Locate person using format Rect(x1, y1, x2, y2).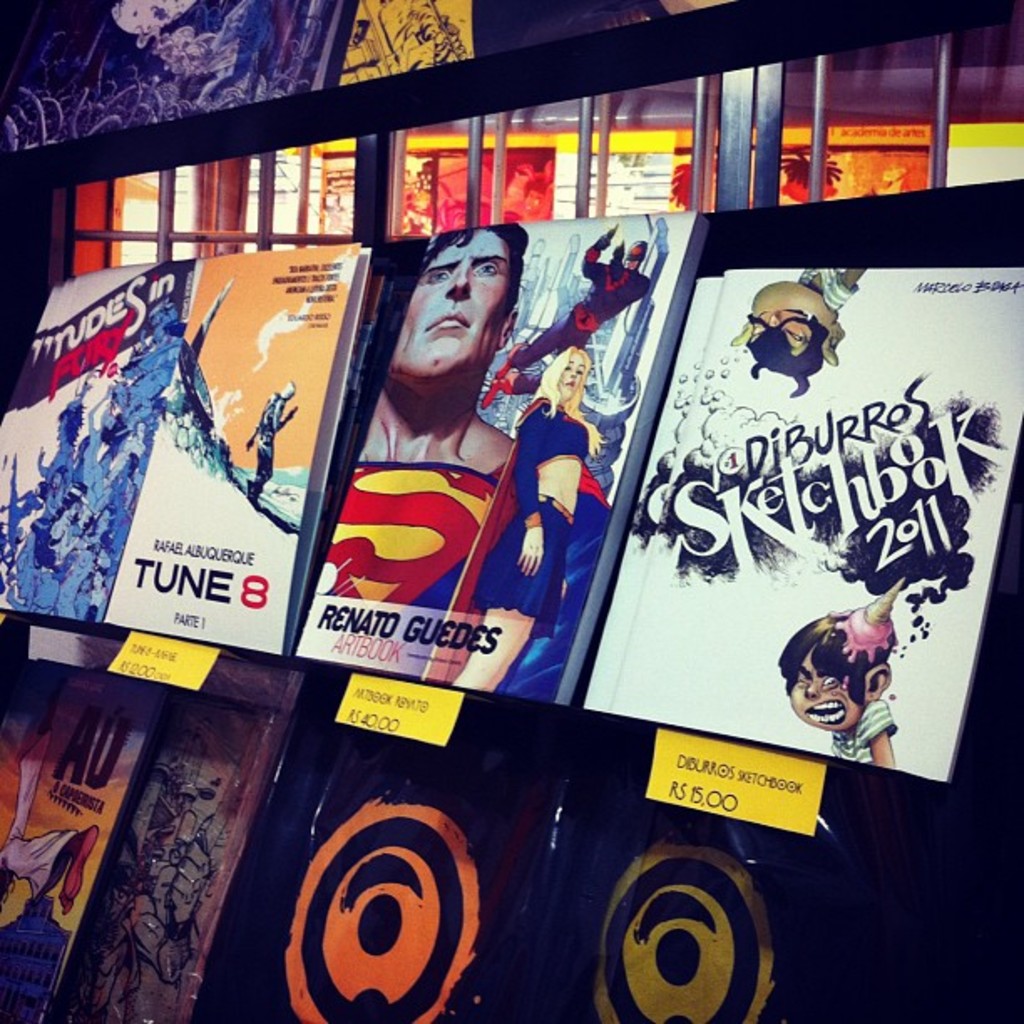
Rect(284, 231, 607, 701).
